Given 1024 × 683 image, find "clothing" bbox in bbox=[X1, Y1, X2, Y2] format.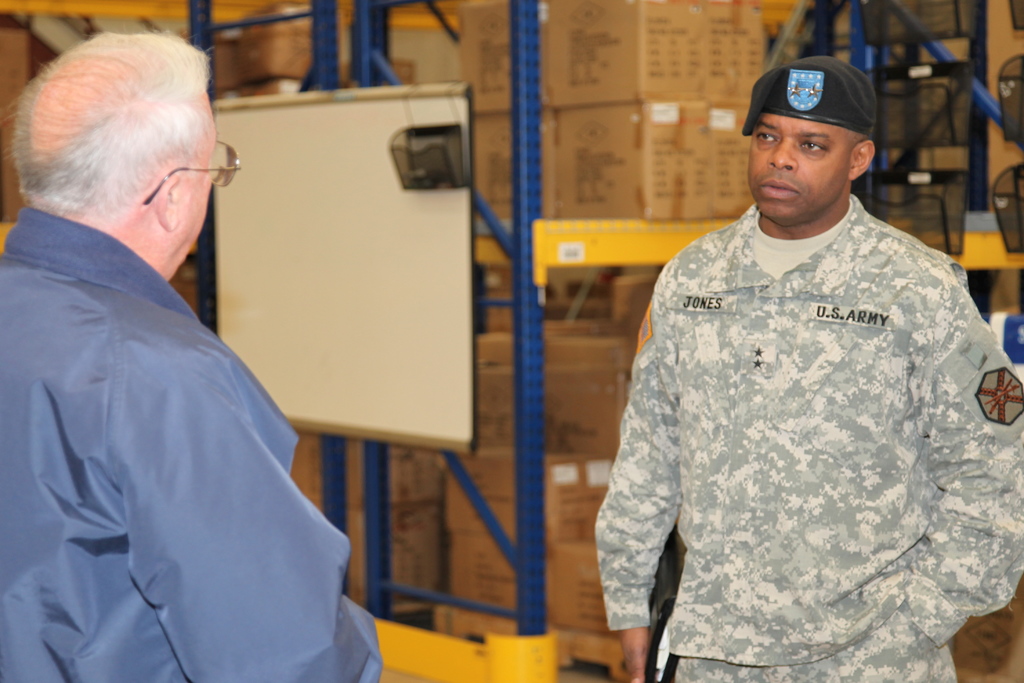
bbox=[680, 643, 959, 682].
